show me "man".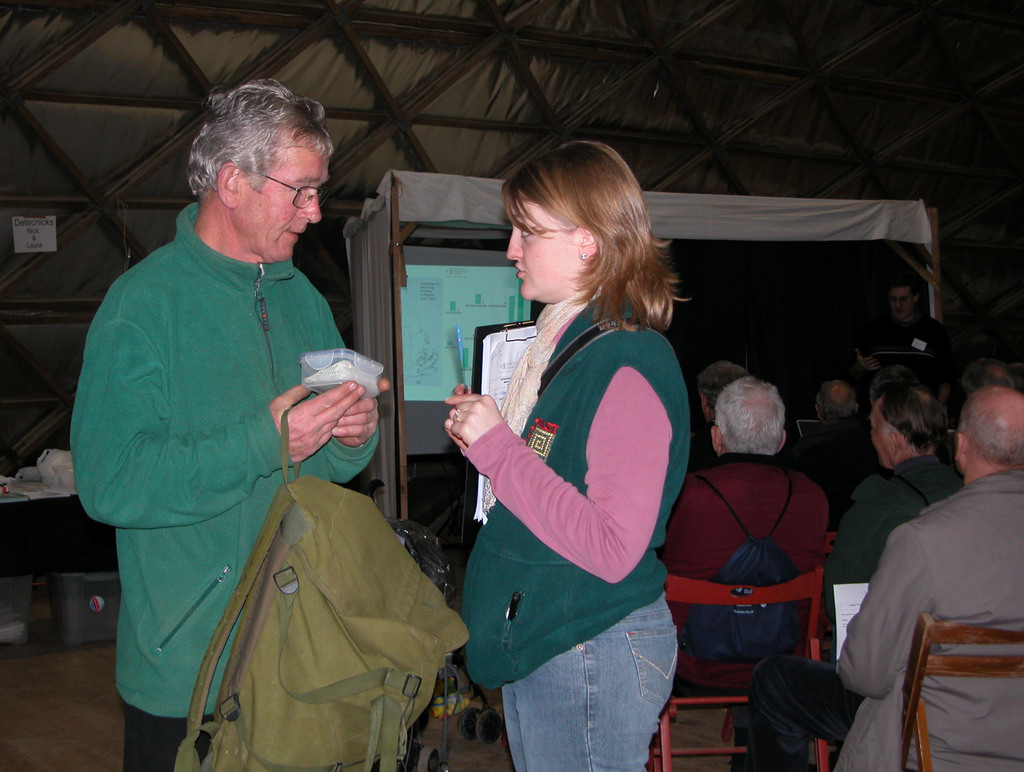
"man" is here: crop(811, 375, 861, 428).
